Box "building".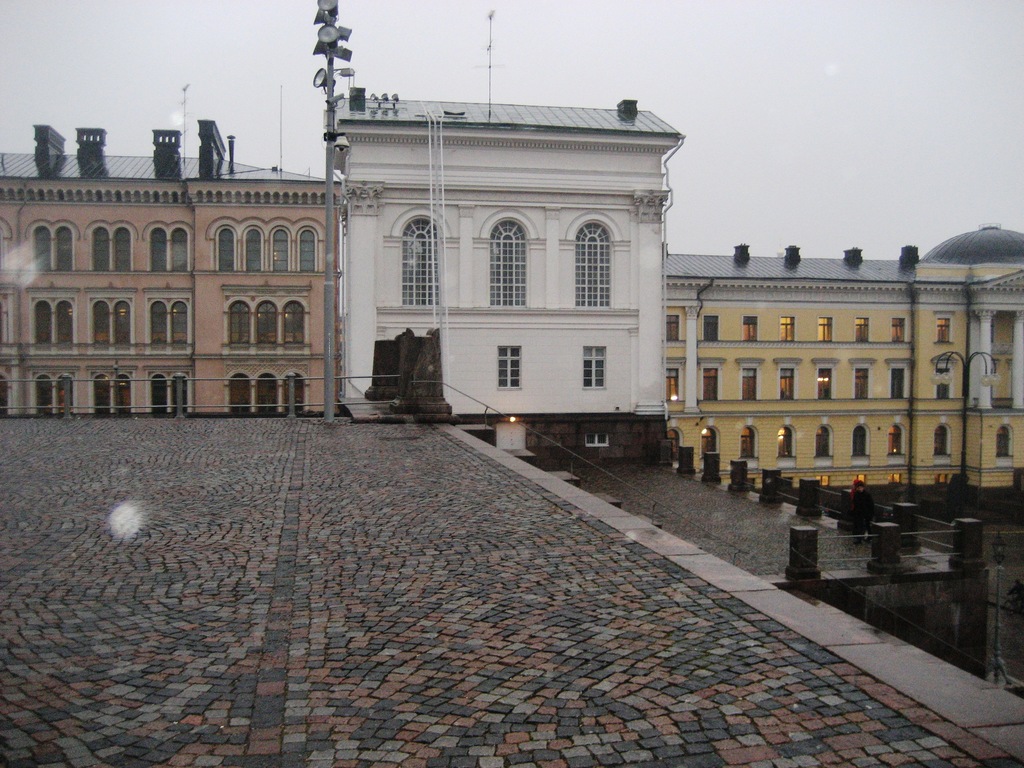
region(0, 119, 337, 414).
